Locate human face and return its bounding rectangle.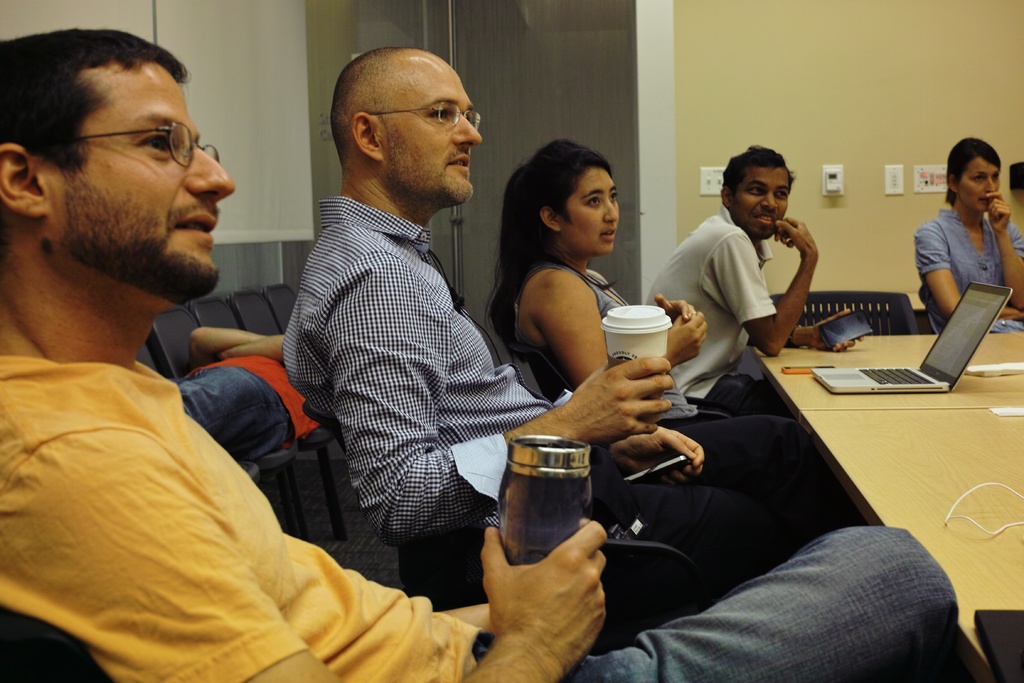
Rect(385, 58, 483, 204).
